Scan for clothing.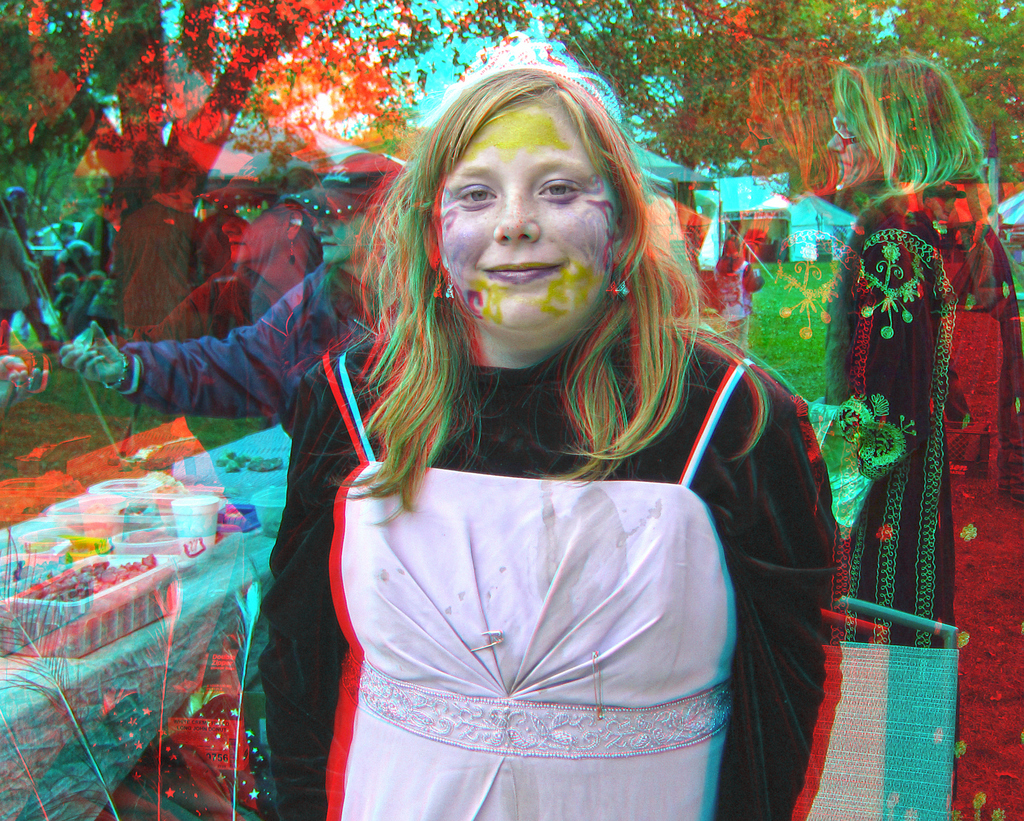
Scan result: rect(828, 183, 1023, 820).
